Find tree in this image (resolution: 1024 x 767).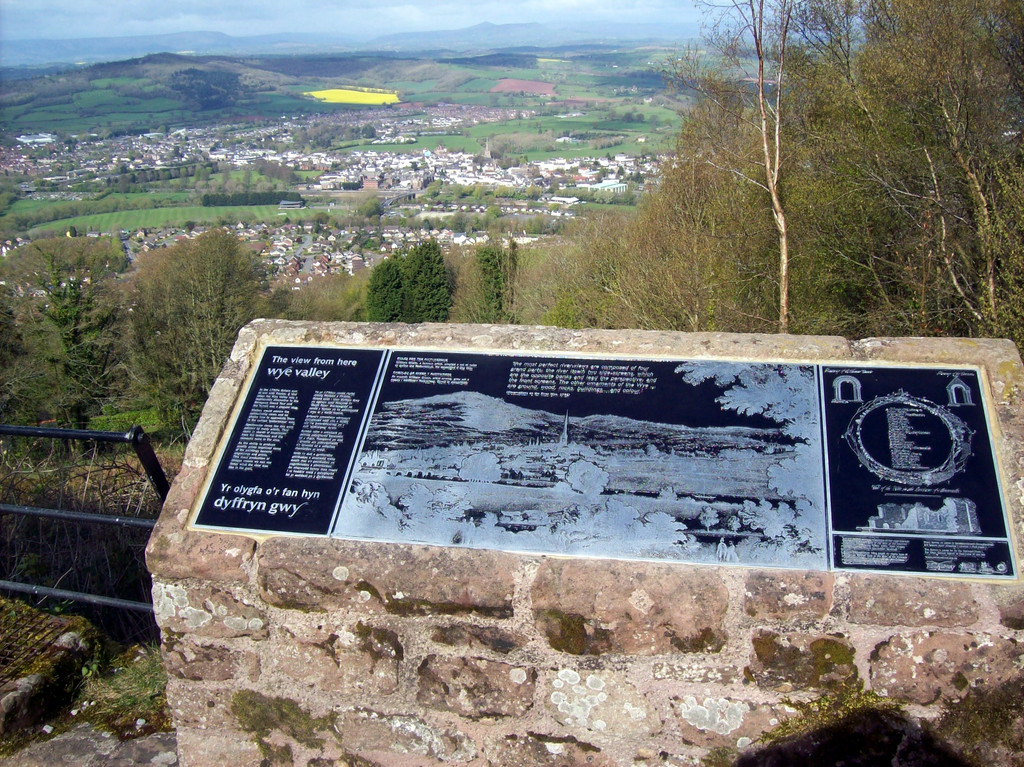
x1=363 y1=122 x2=374 y2=135.
